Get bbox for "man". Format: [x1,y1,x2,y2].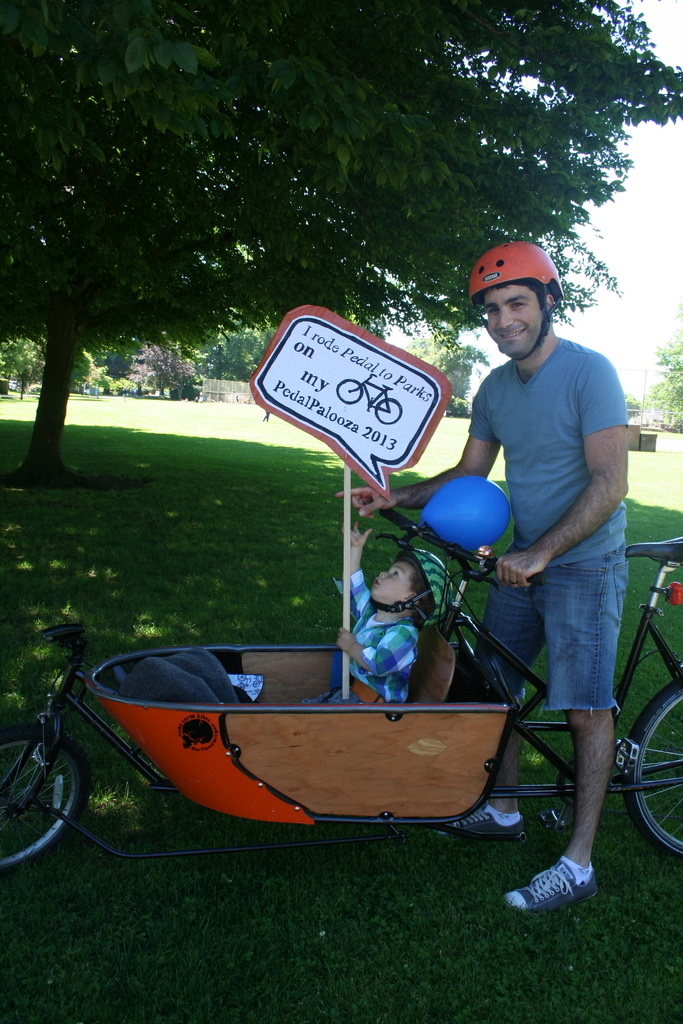
[452,232,652,870].
